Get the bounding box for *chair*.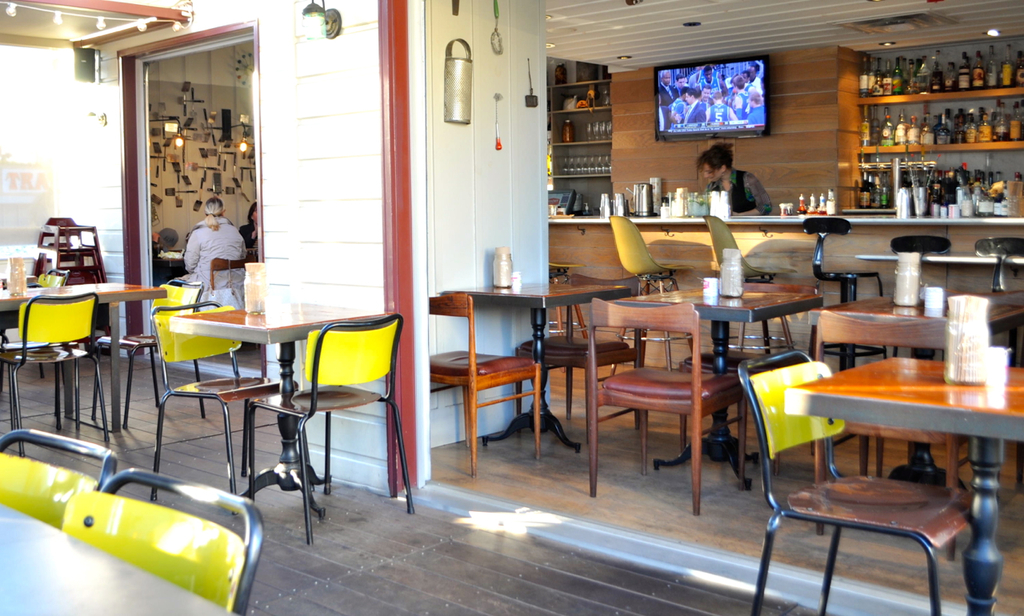
(x1=58, y1=458, x2=265, y2=614).
